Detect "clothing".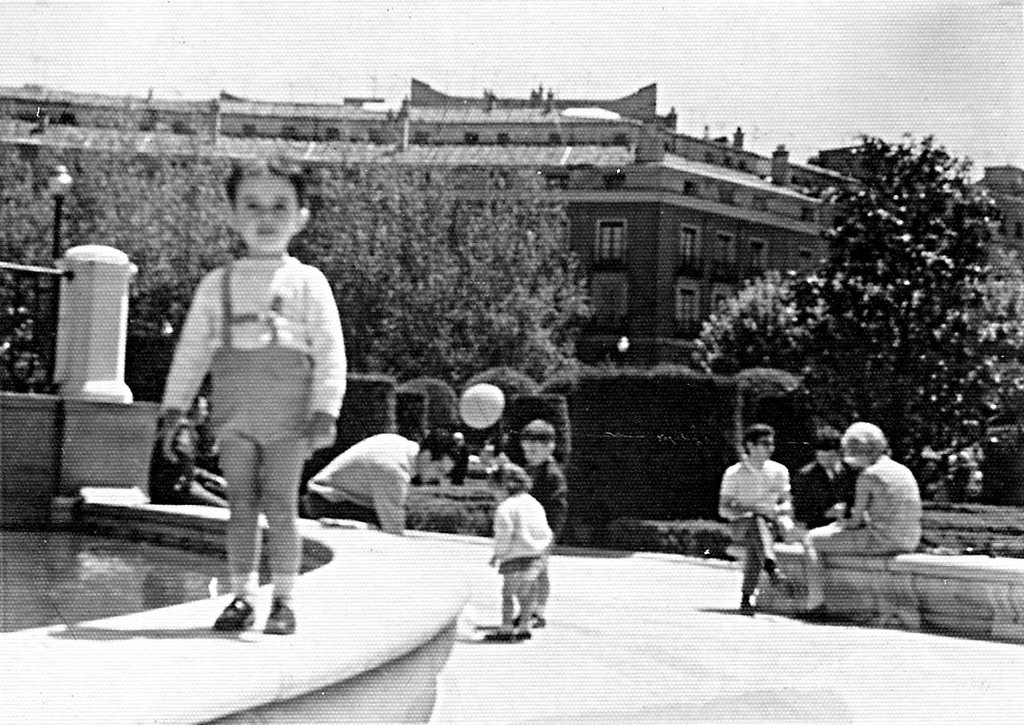
Detected at pyautogui.locateOnScreen(495, 487, 553, 602).
